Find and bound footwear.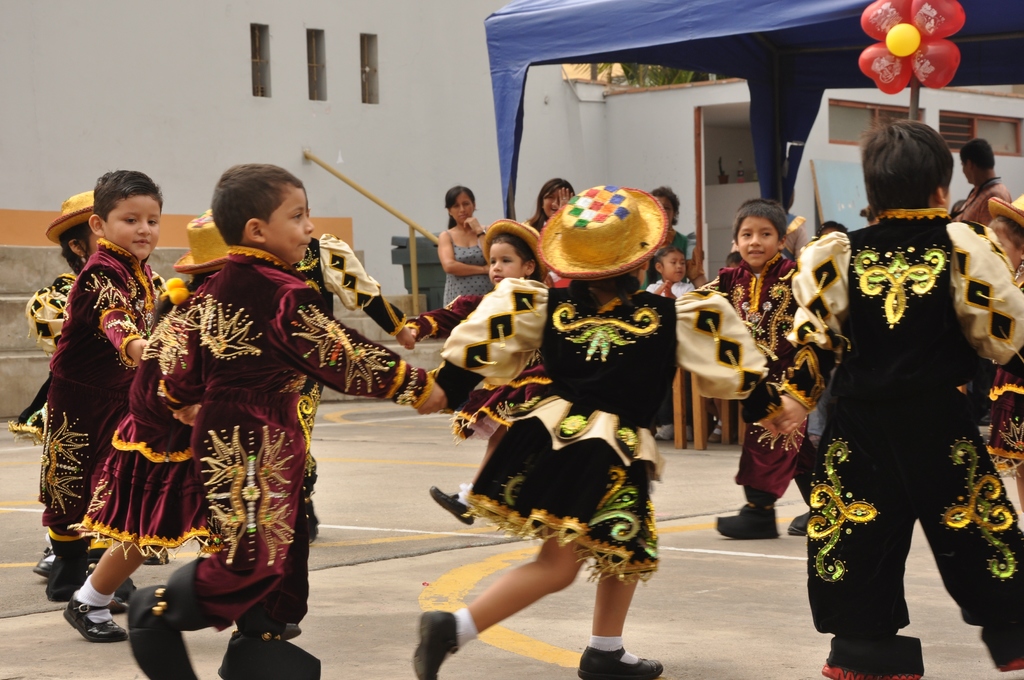
Bound: bbox=[217, 629, 323, 679].
